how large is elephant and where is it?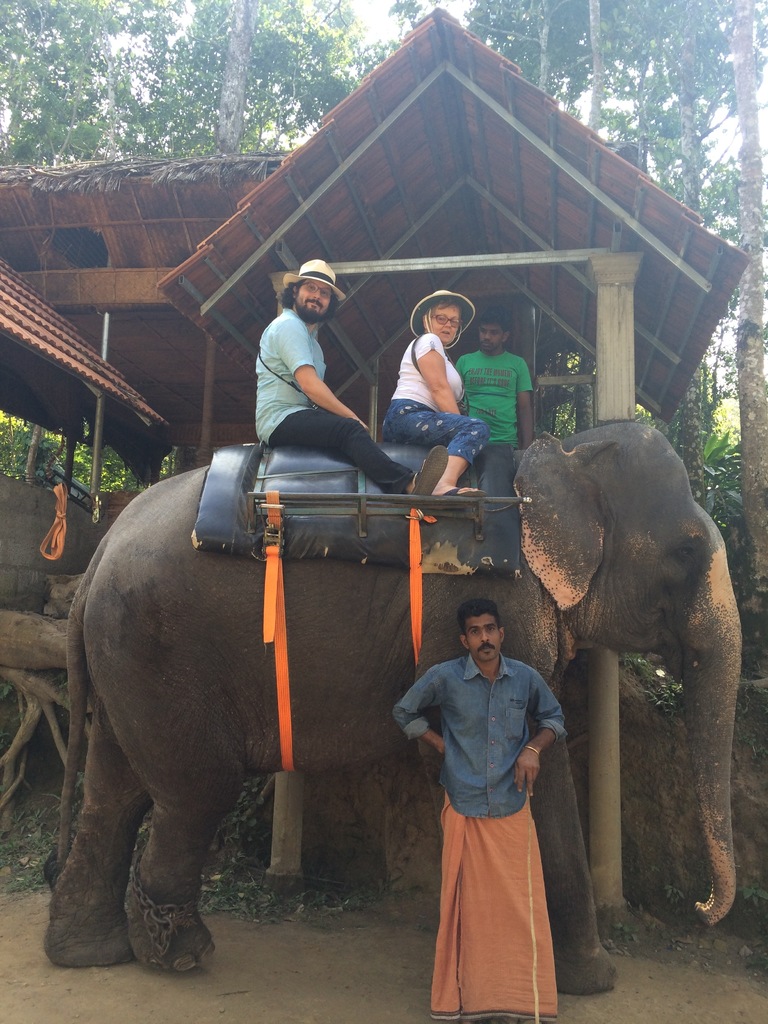
Bounding box: 65,416,687,997.
